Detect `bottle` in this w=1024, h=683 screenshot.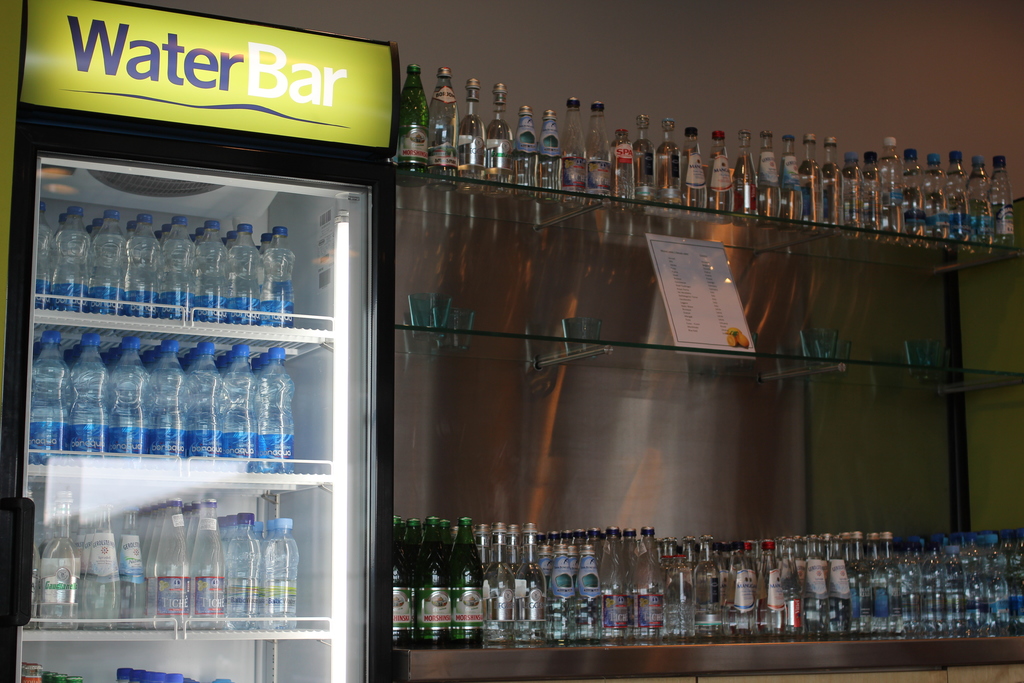
Detection: BBox(954, 149, 976, 254).
